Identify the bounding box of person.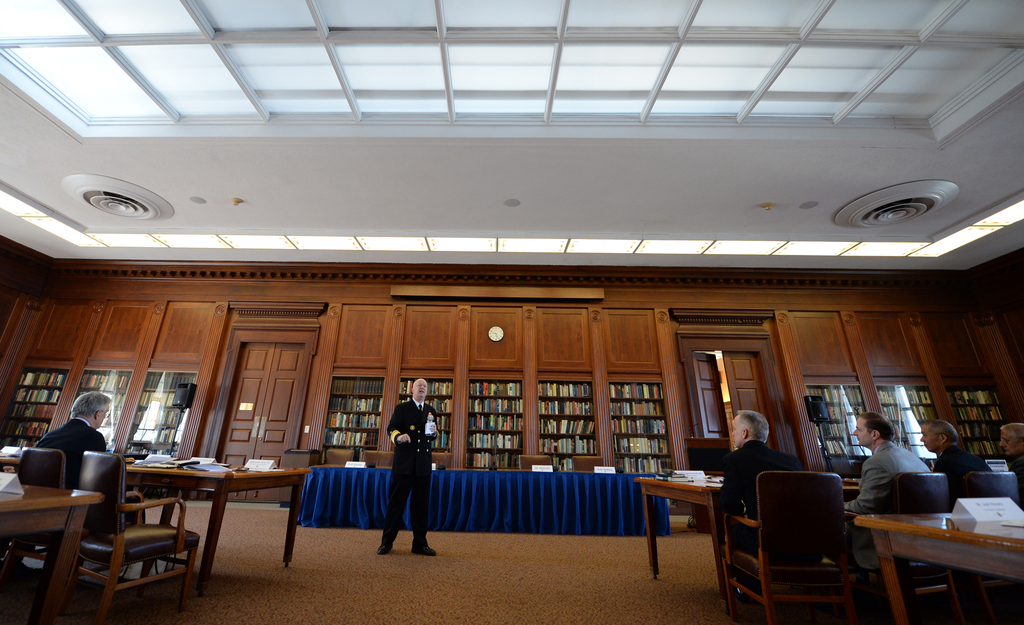
select_region(849, 411, 928, 570).
